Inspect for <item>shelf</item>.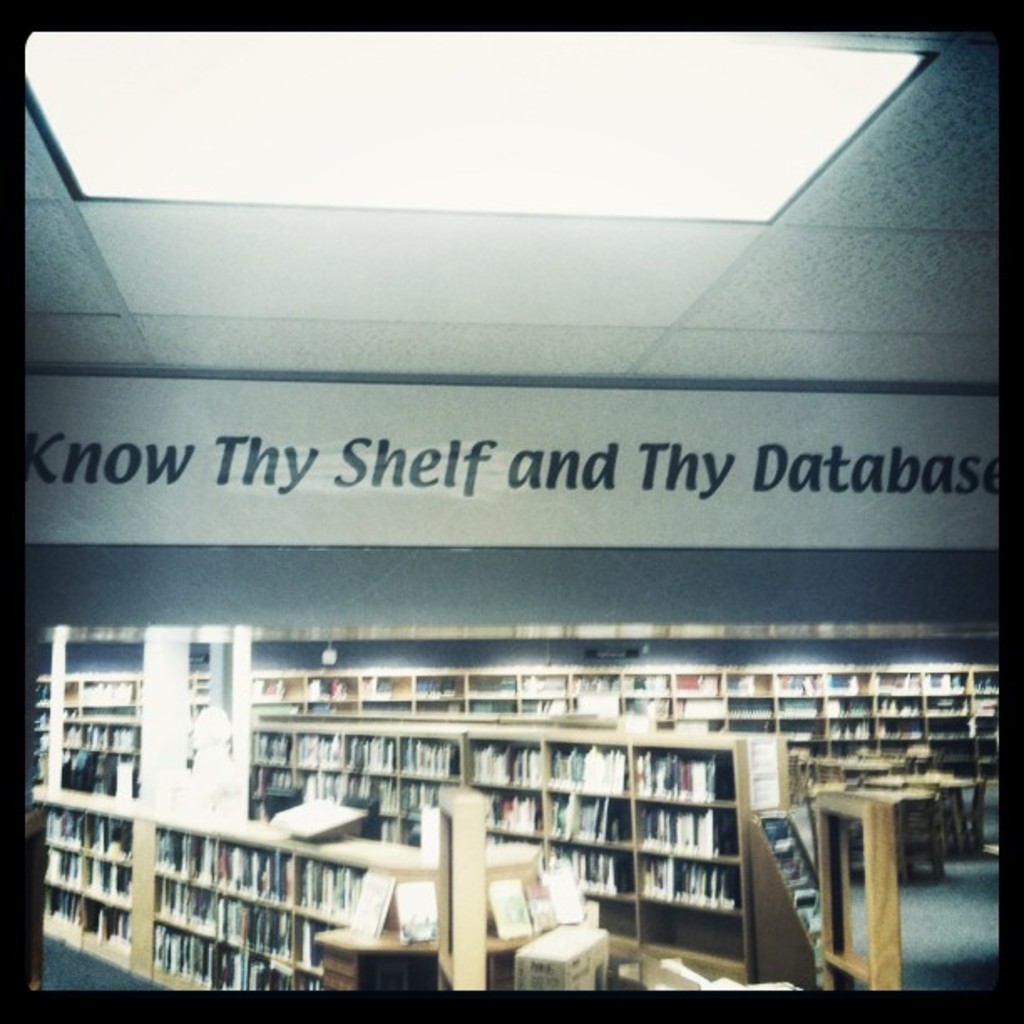
Inspection: 924/696/965/721.
